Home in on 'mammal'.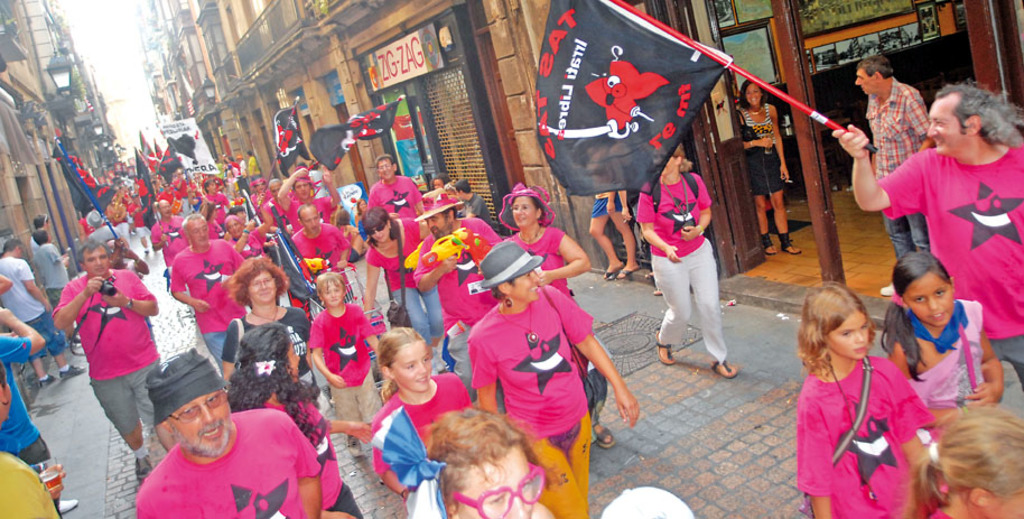
Homed in at (649,145,744,378).
